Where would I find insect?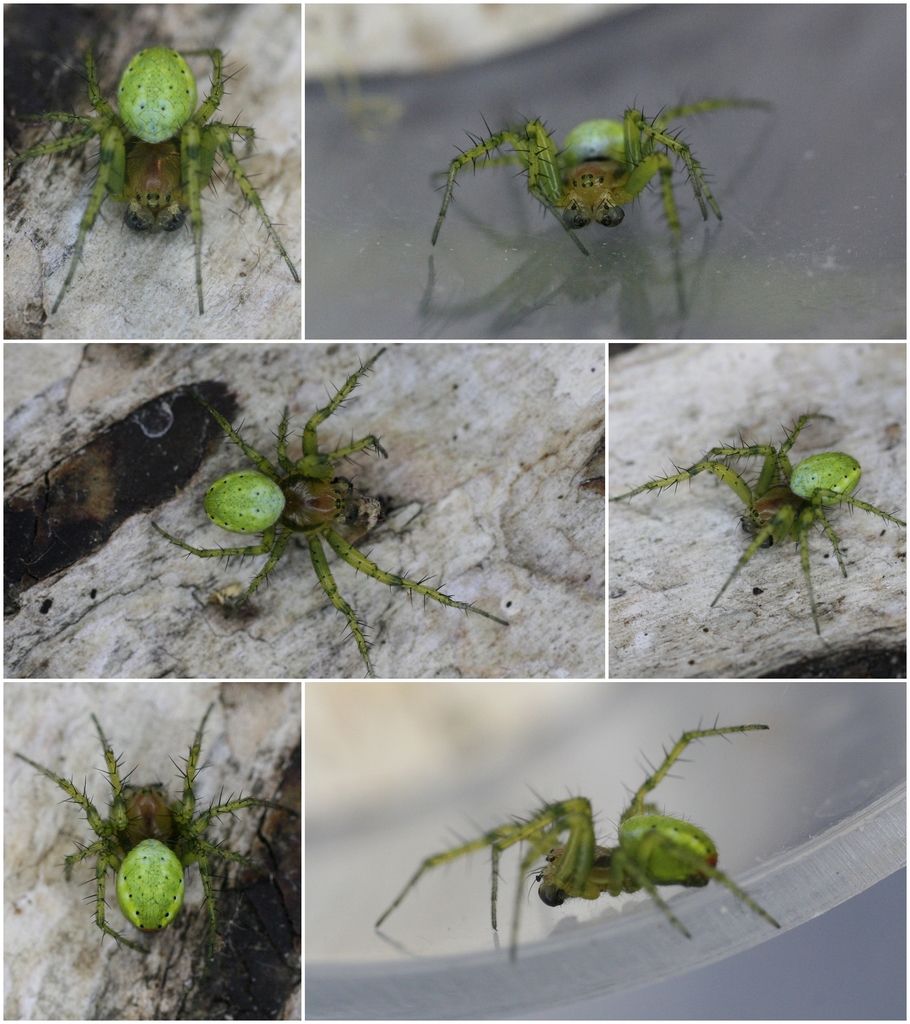
At bbox(17, 697, 299, 954).
